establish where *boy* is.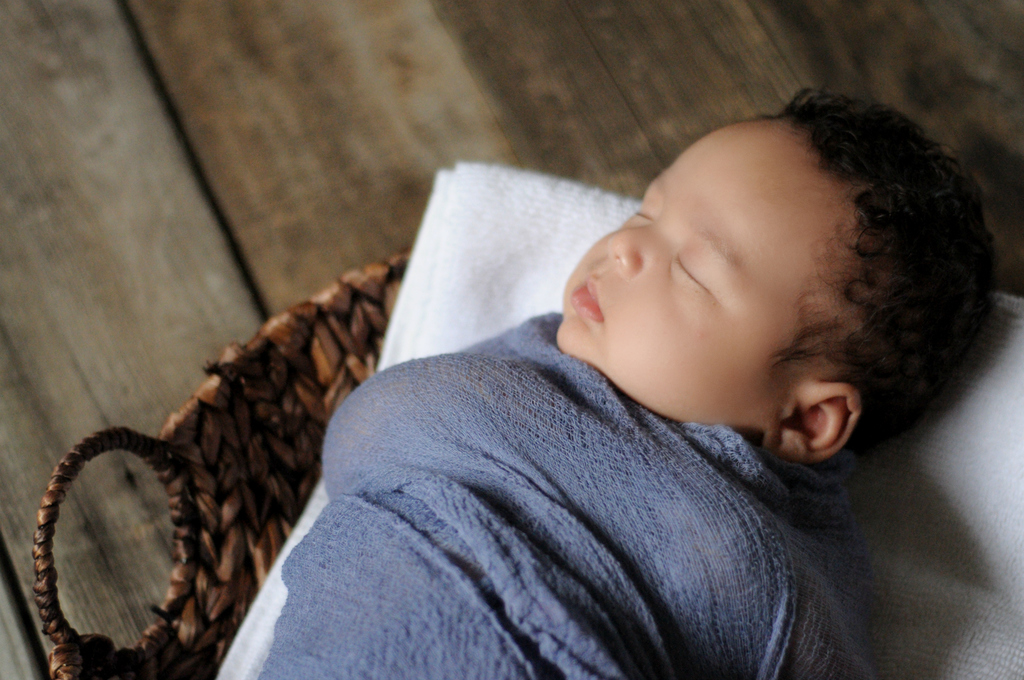
Established at 217 79 993 645.
